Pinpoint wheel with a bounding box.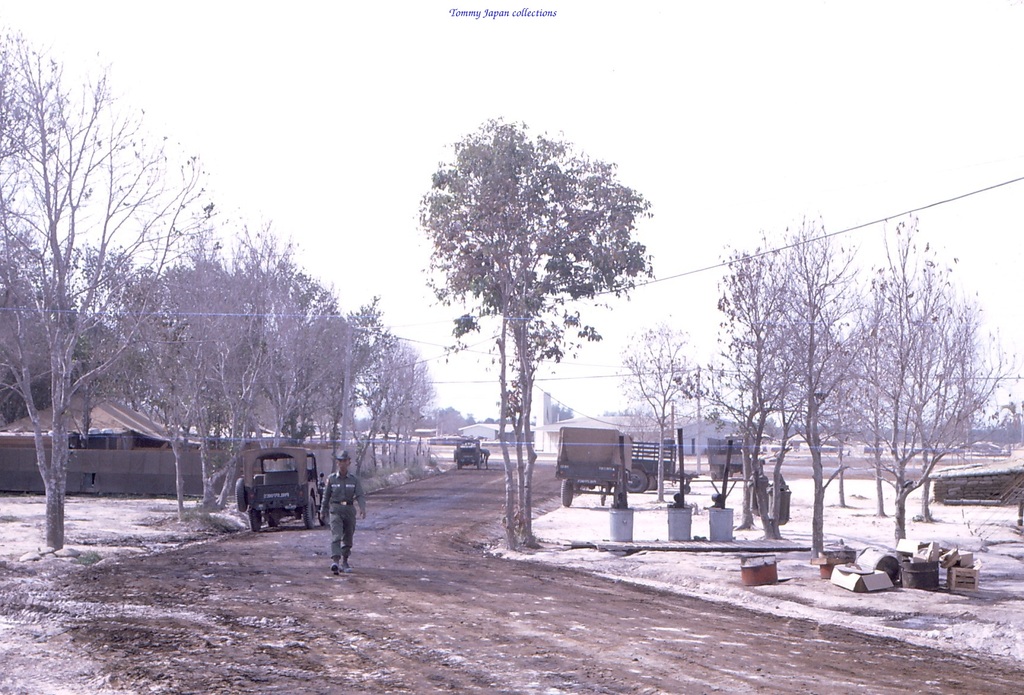
560,481,573,506.
